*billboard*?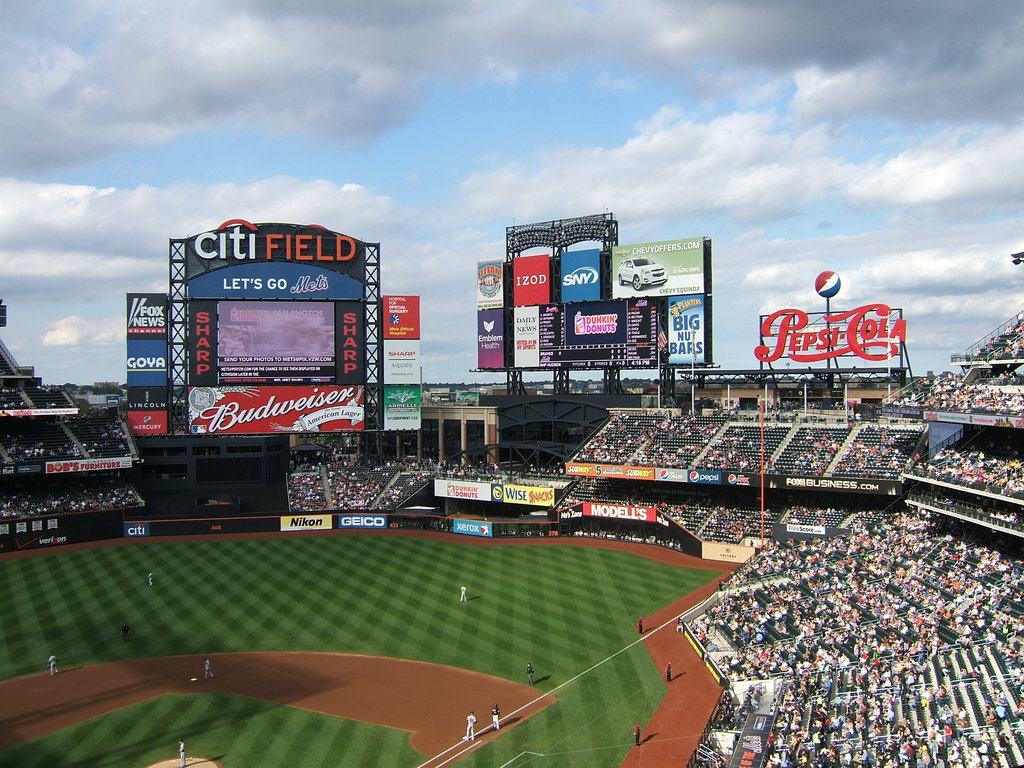
rect(628, 292, 665, 367)
